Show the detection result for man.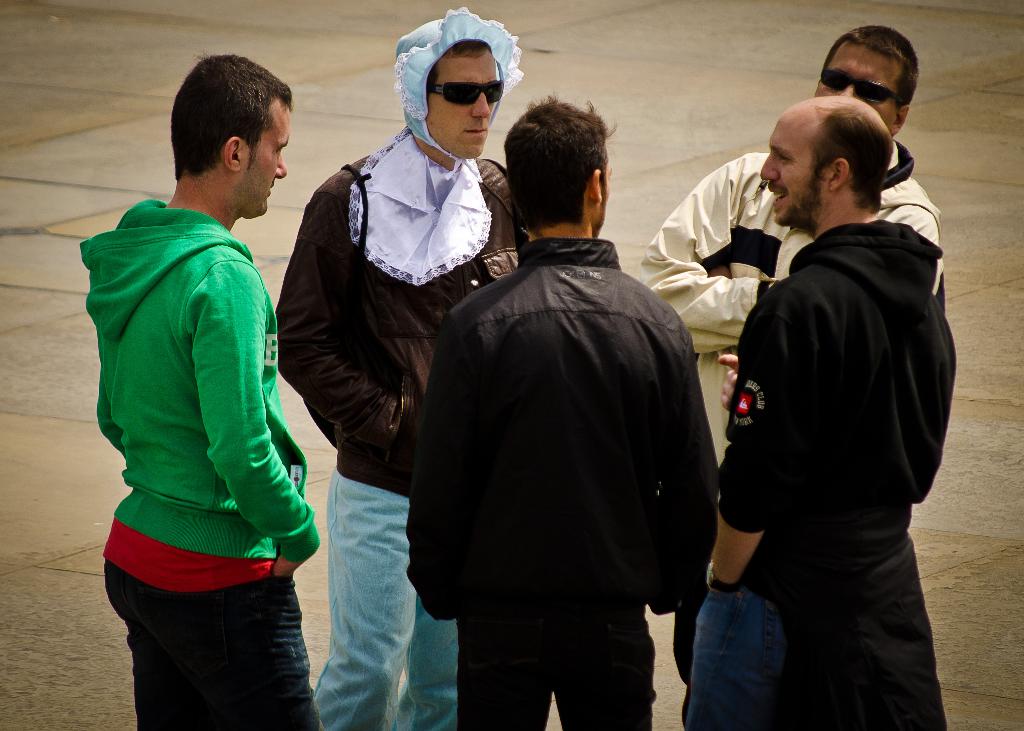
select_region(271, 3, 531, 730).
